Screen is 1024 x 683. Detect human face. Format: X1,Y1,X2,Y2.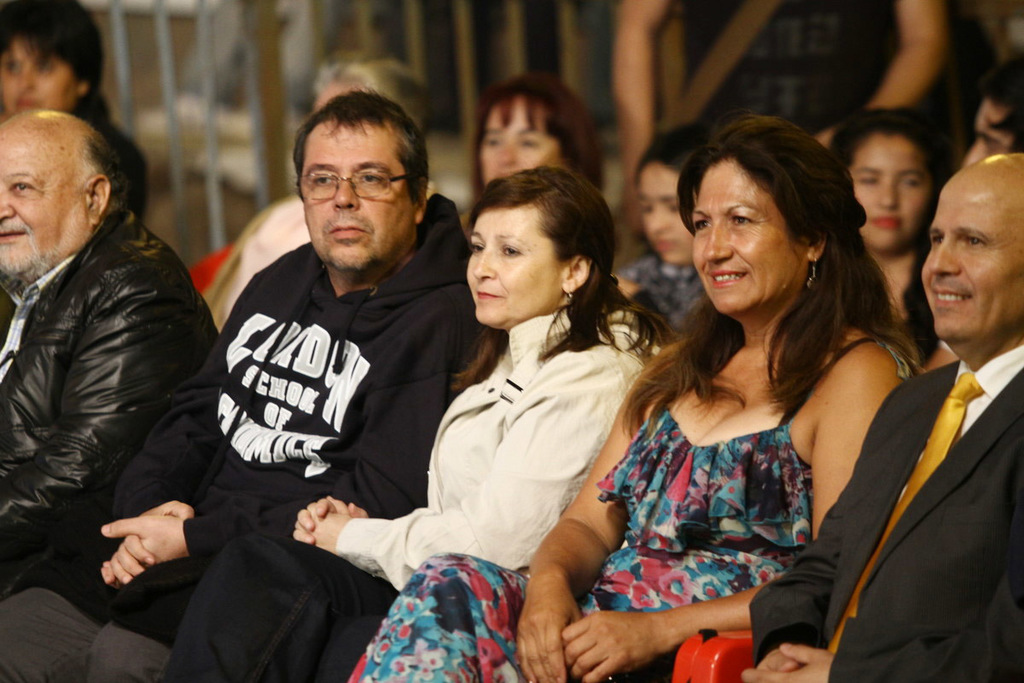
464,207,561,324.
